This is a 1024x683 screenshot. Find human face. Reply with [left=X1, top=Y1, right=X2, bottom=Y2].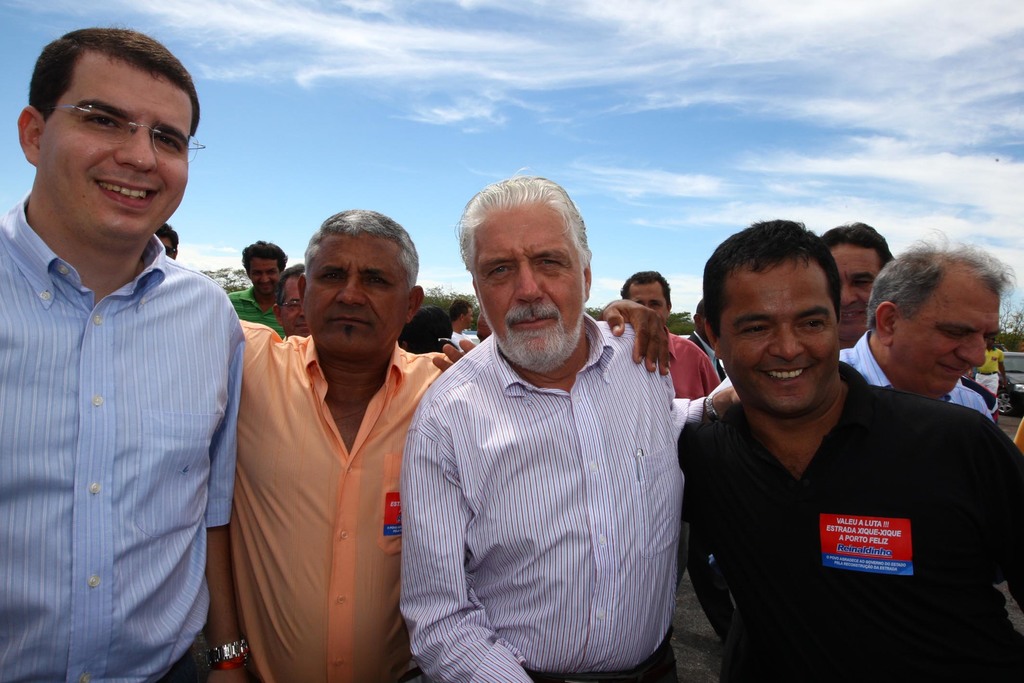
[left=625, top=284, right=668, bottom=323].
